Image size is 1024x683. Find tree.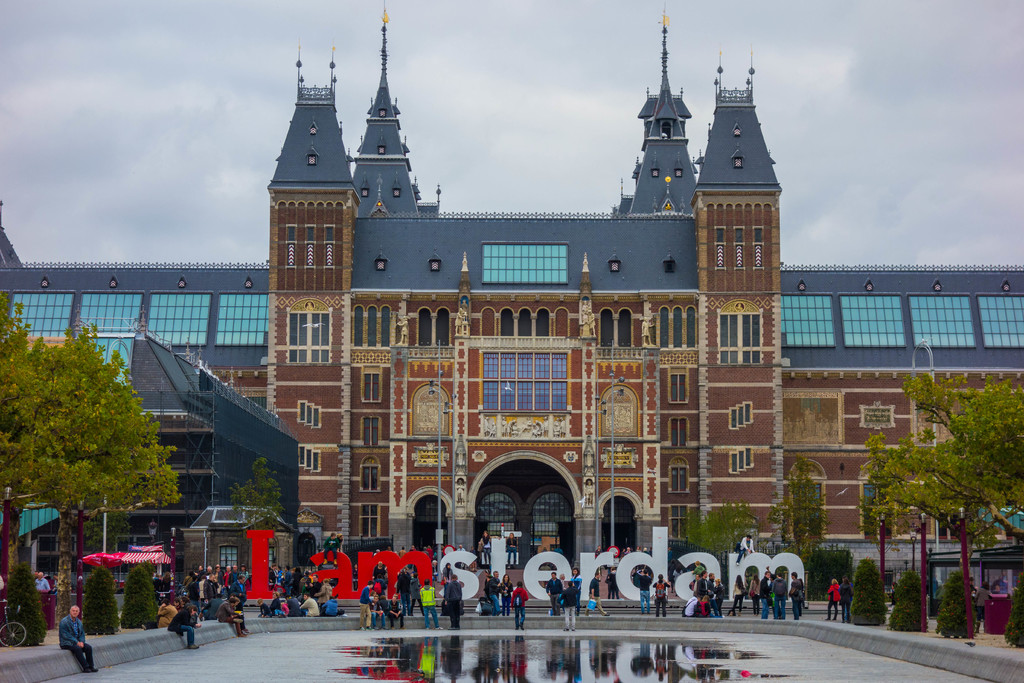
bbox=[13, 322, 177, 581].
